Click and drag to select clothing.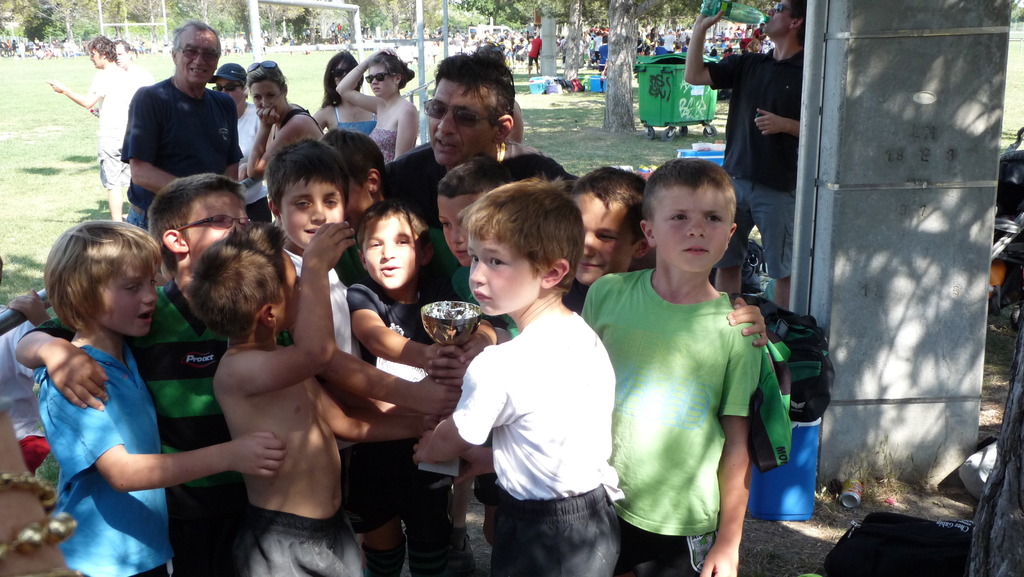
Selection: BBox(381, 143, 443, 225).
